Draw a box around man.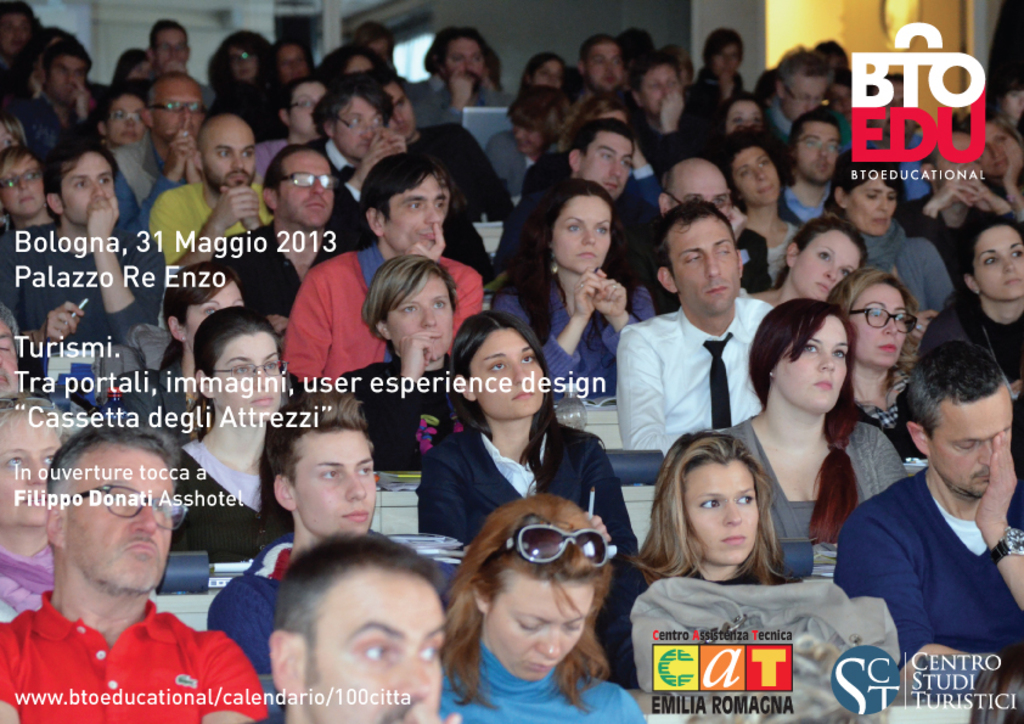
locate(759, 45, 829, 150).
